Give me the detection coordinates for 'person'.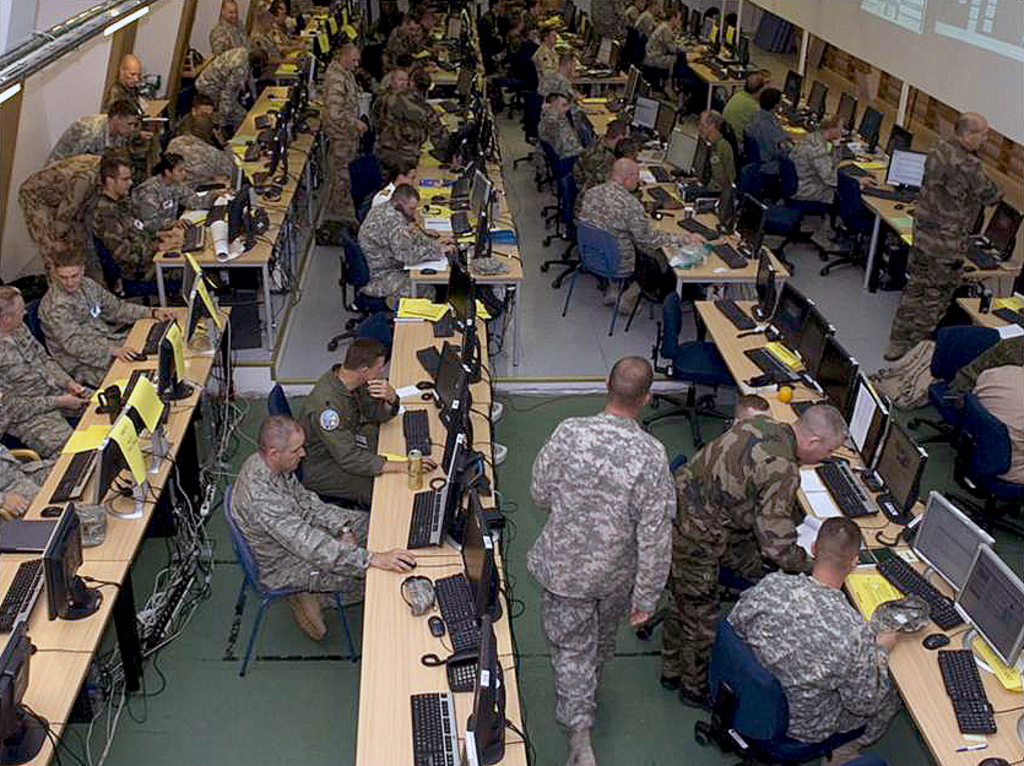
select_region(273, 0, 309, 42).
